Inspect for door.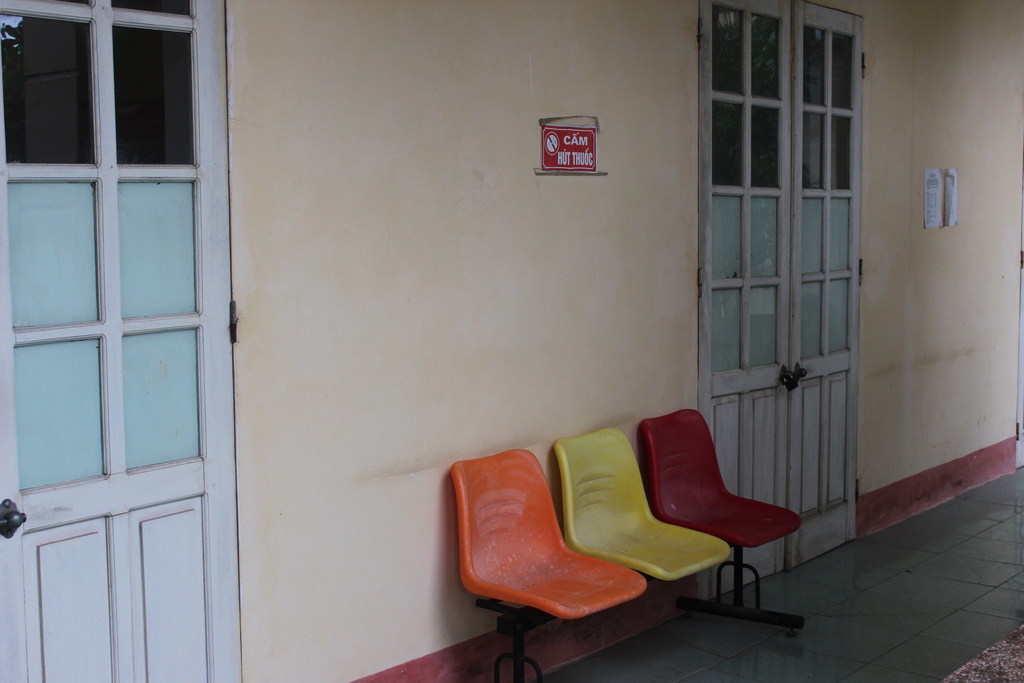
Inspection: <bbox>699, 0, 867, 602</bbox>.
